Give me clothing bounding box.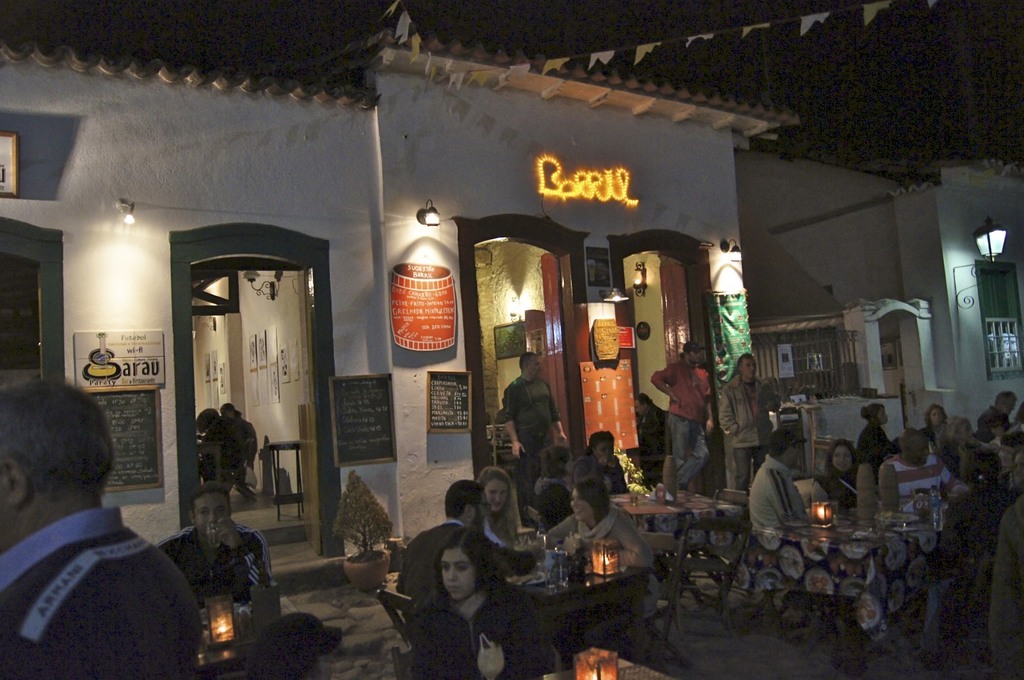
Rect(717, 373, 785, 478).
